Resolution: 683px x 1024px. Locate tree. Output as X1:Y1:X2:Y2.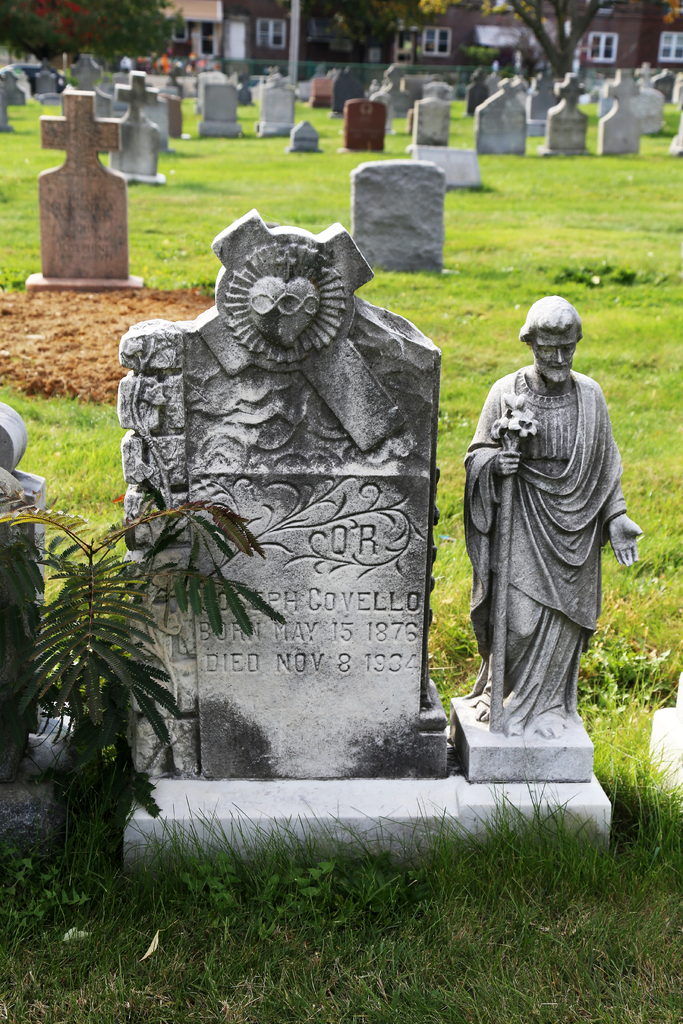
0:0:181:66.
